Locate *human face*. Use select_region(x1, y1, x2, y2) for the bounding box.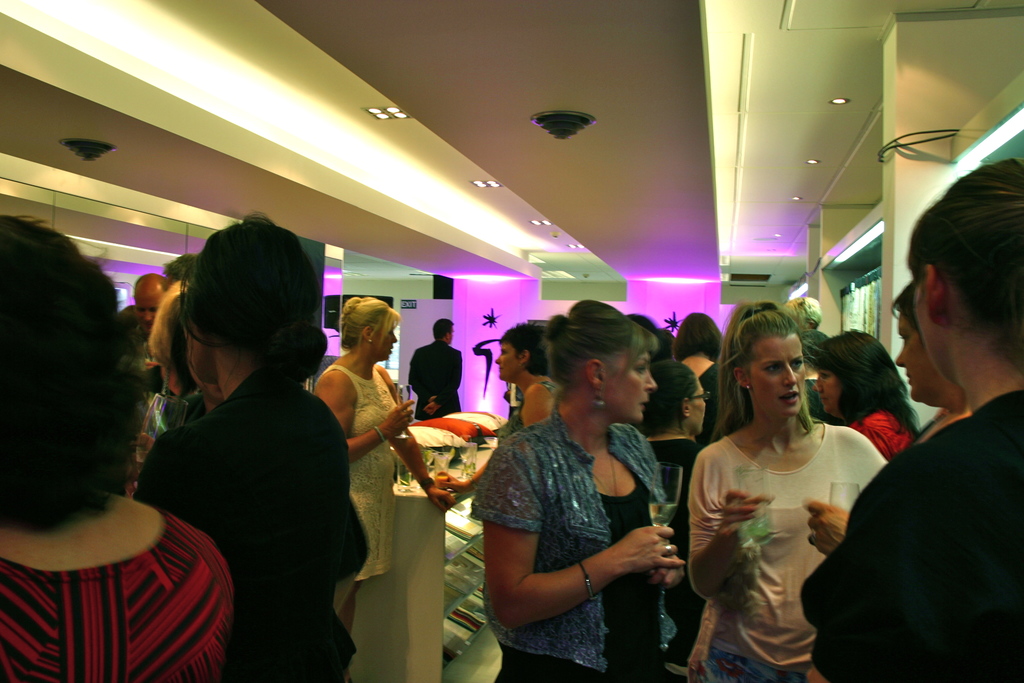
select_region(896, 317, 930, 406).
